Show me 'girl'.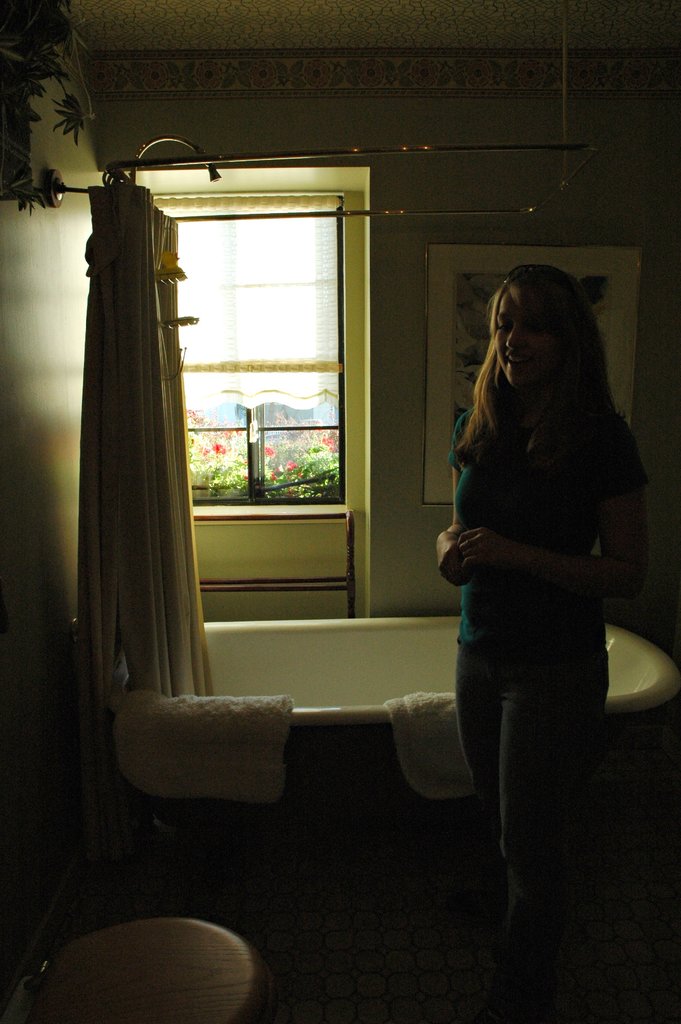
'girl' is here: l=432, t=259, r=652, b=979.
